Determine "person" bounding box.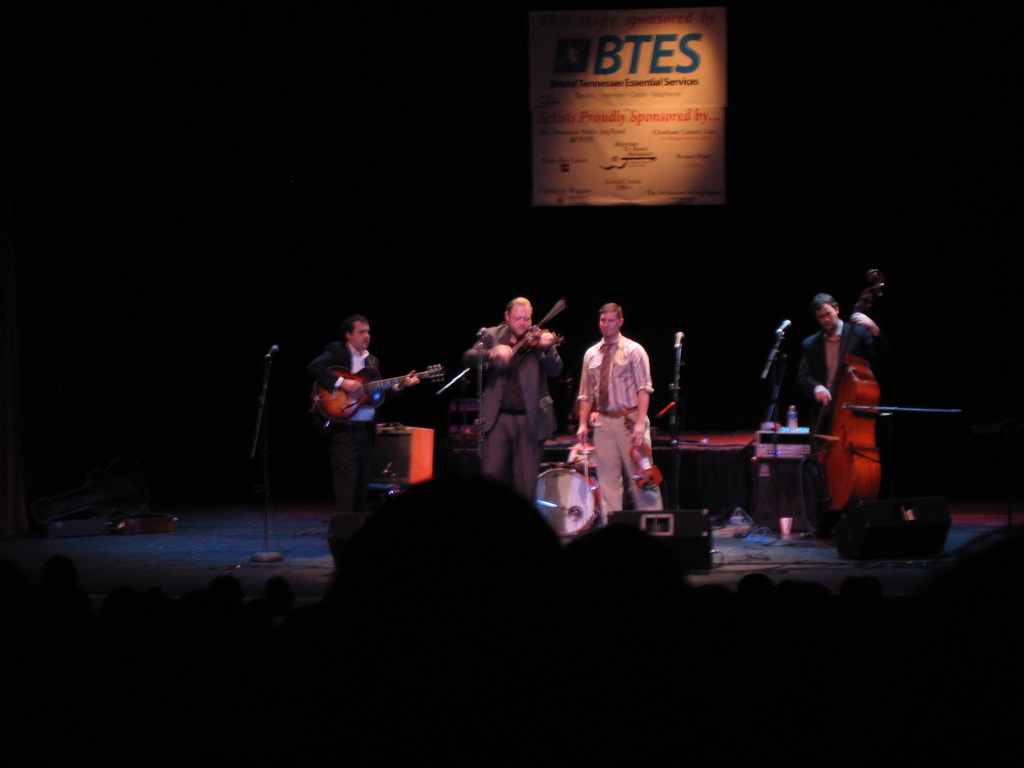
Determined: bbox(463, 294, 570, 511).
